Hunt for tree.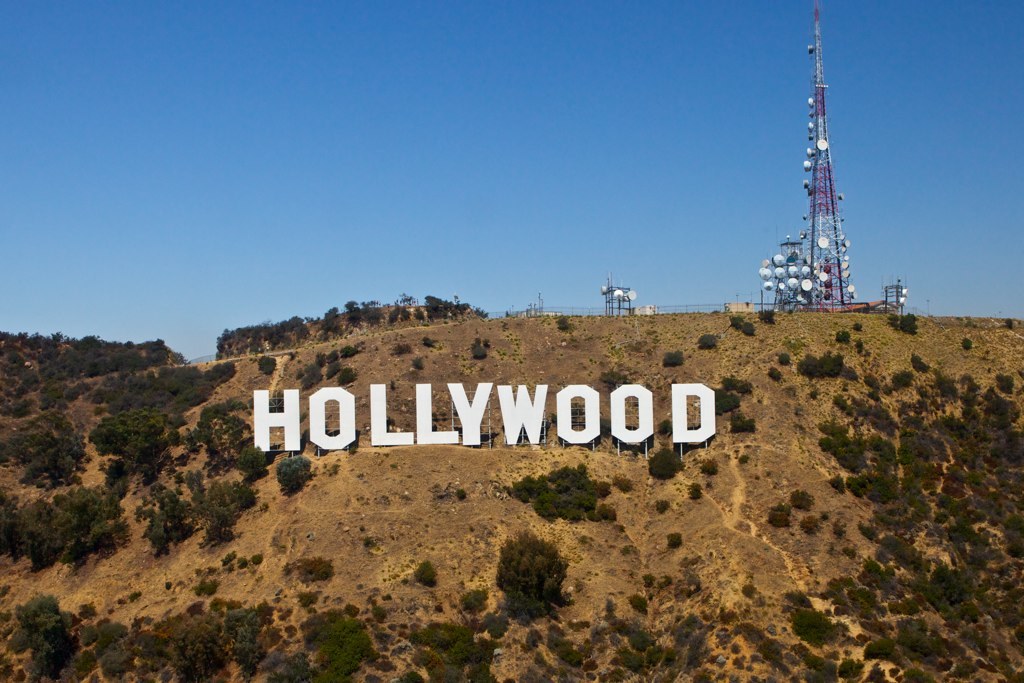
Hunted down at 656 346 684 370.
